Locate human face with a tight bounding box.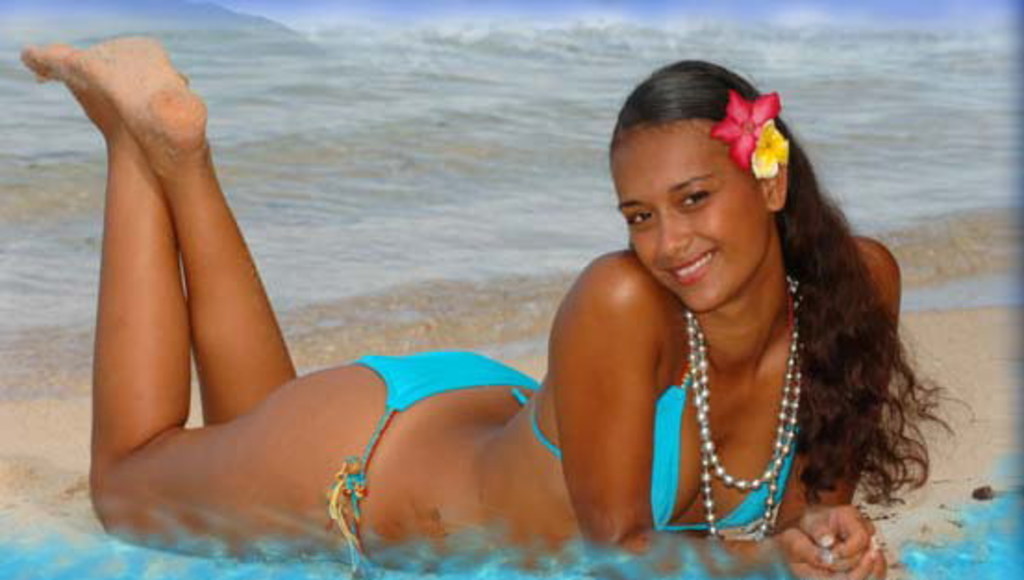
locate(618, 124, 768, 317).
